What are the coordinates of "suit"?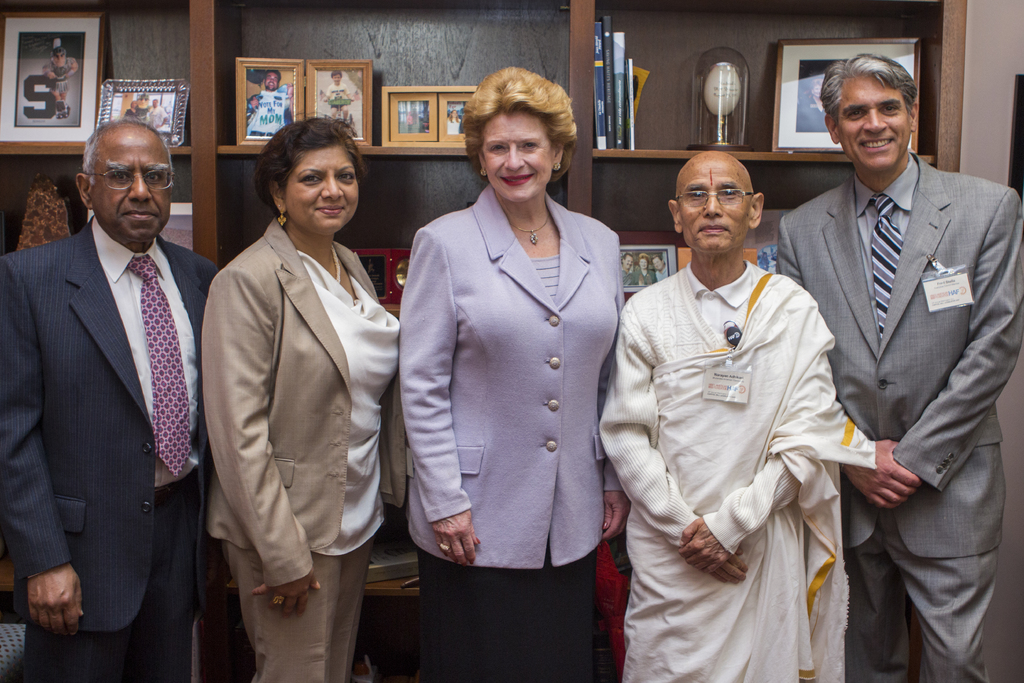
locate(775, 154, 1023, 682).
